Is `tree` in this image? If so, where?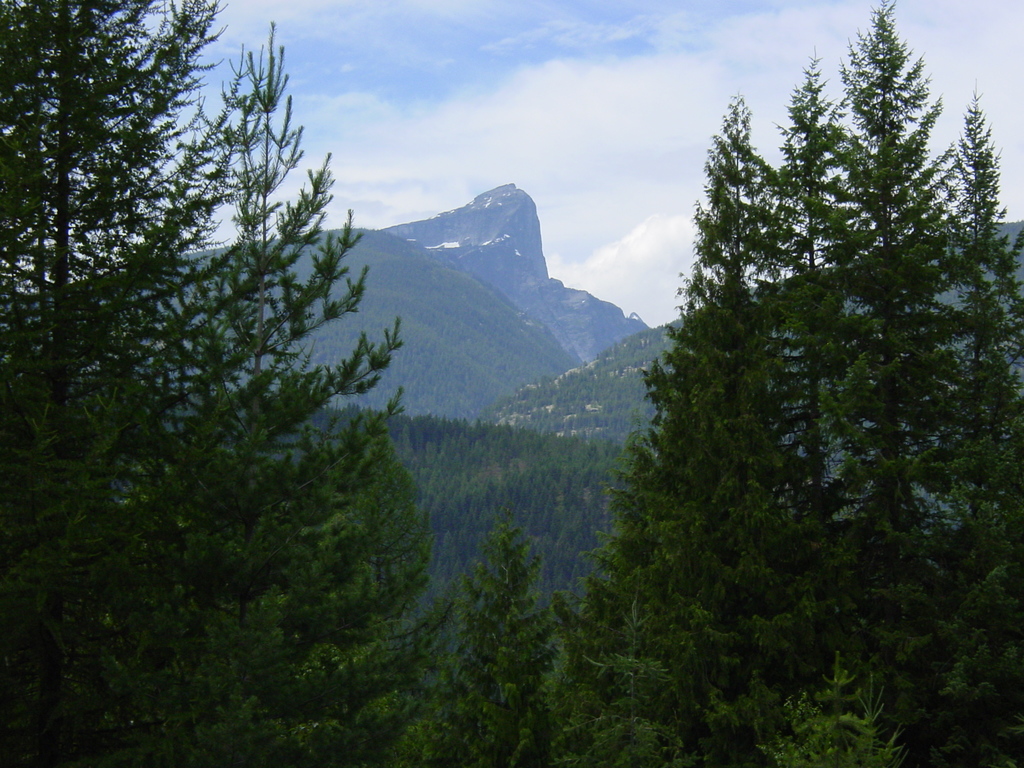
Yes, at crop(813, 0, 988, 767).
